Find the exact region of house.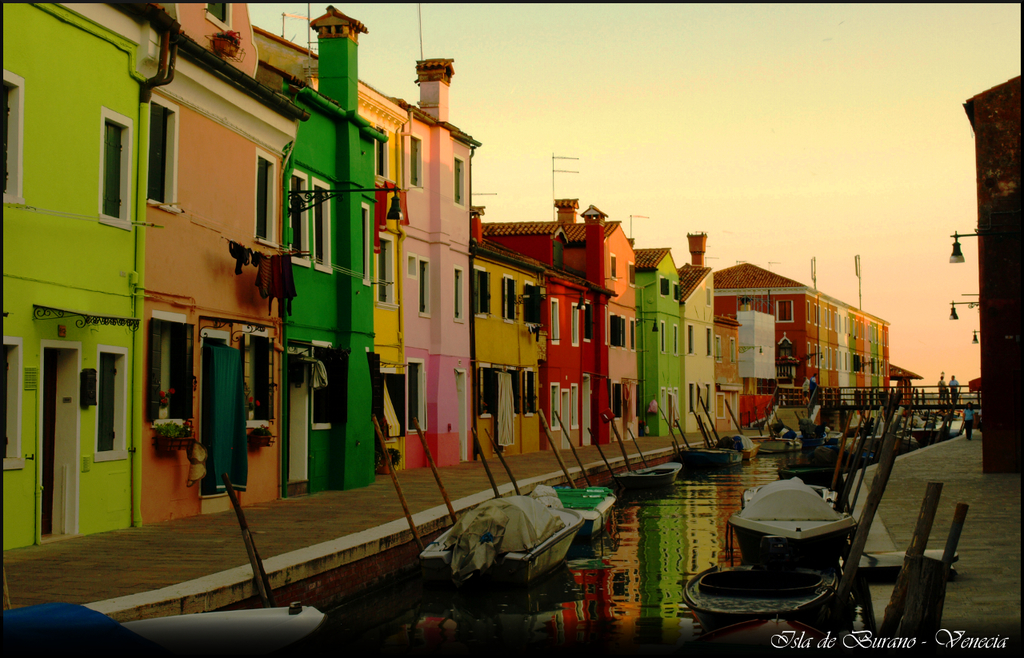
Exact region: bbox=[711, 277, 752, 436].
